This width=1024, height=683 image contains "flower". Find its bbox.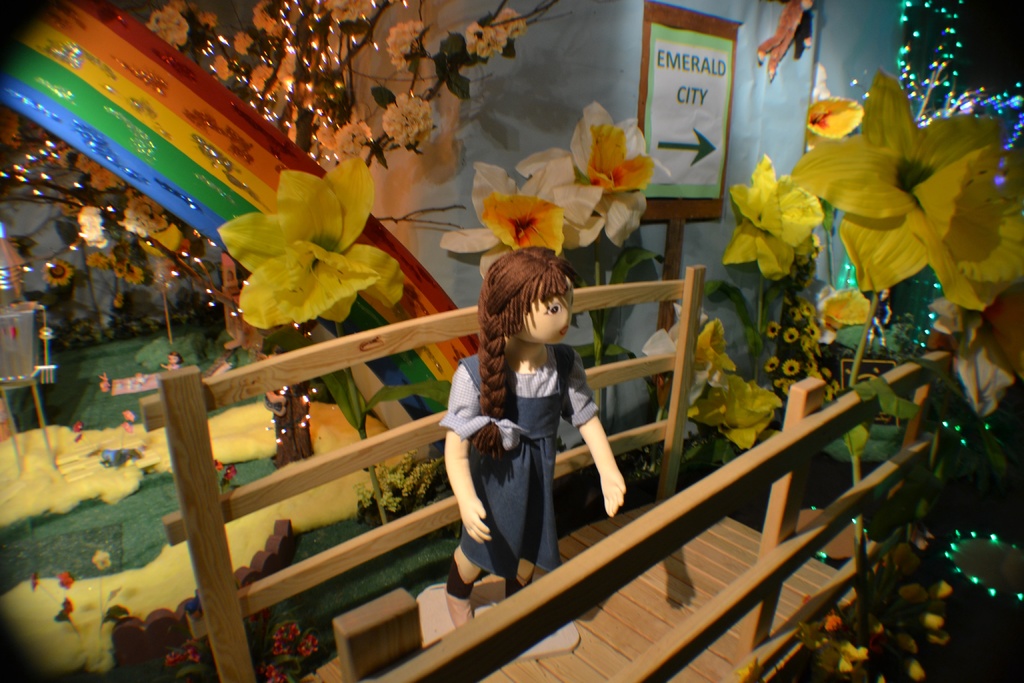
(left=518, top=99, right=657, bottom=242).
